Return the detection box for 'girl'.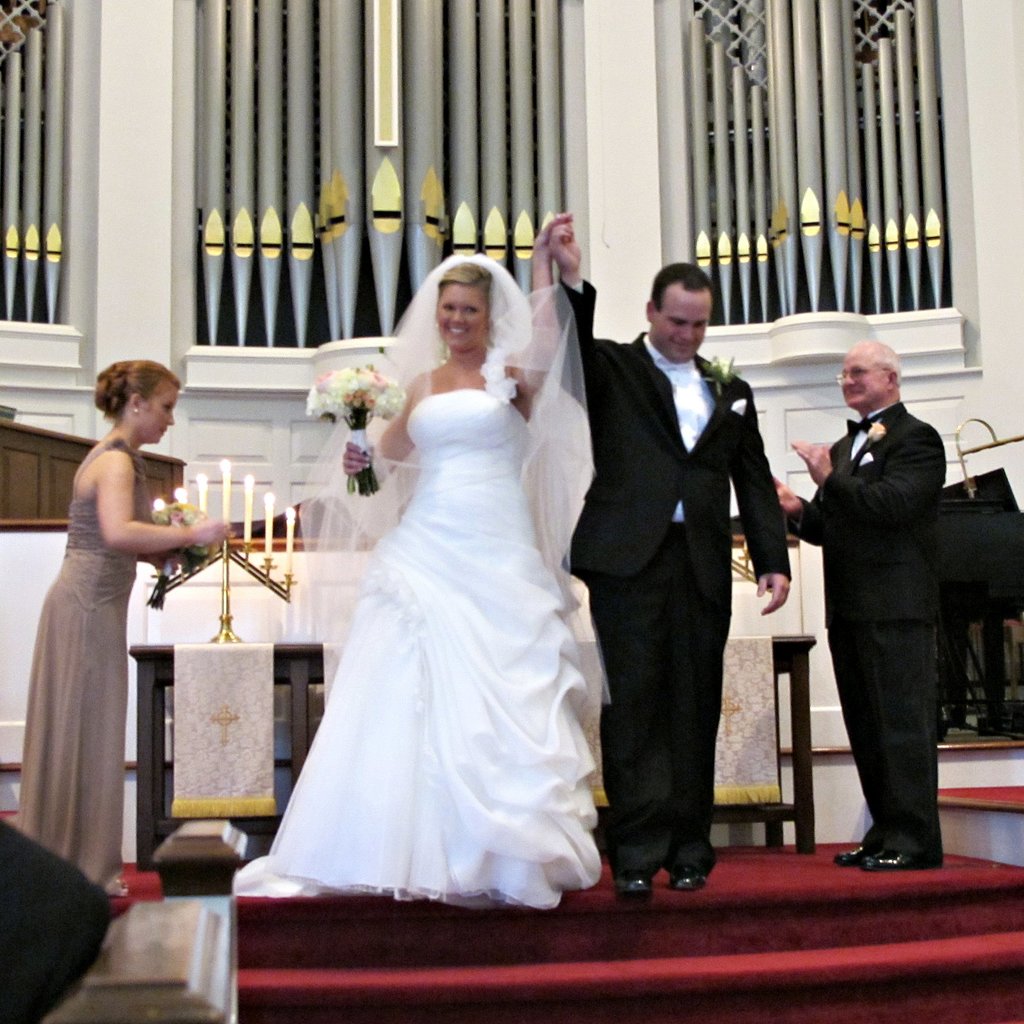
l=233, t=246, r=616, b=910.
